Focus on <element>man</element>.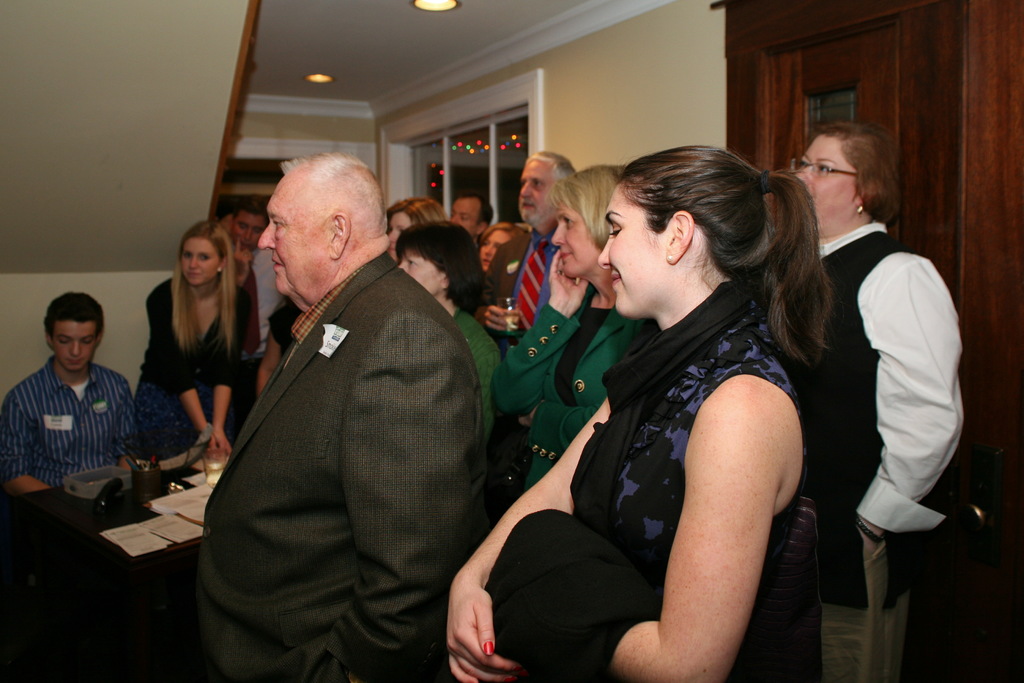
Focused at l=0, t=290, r=144, b=499.
